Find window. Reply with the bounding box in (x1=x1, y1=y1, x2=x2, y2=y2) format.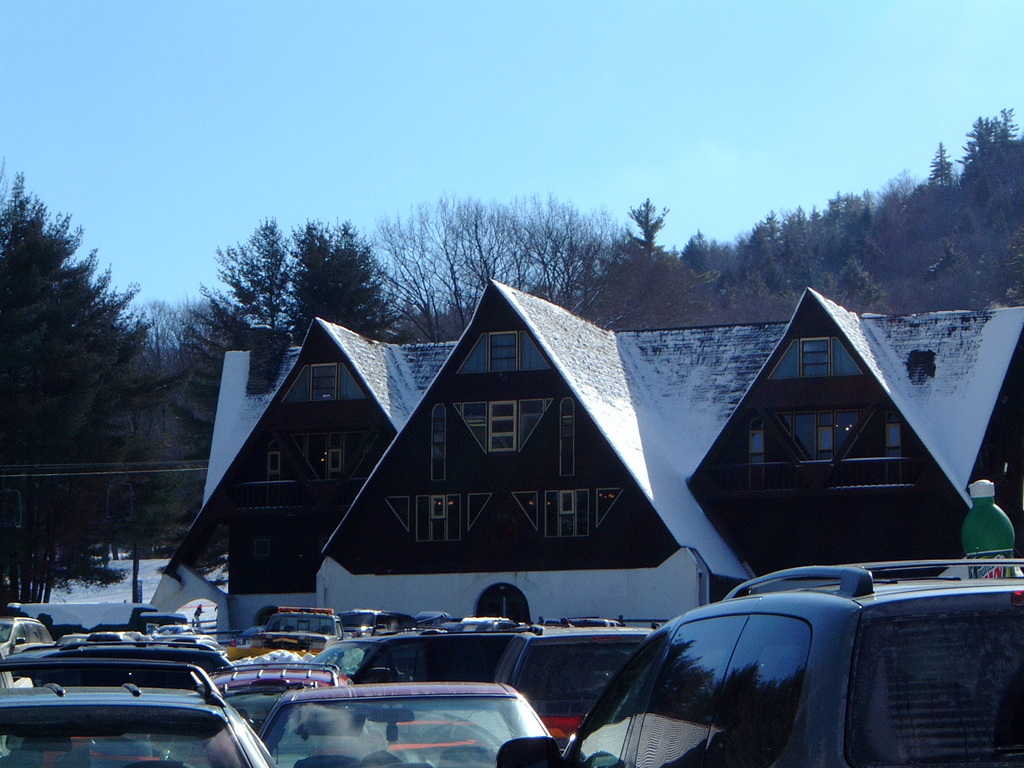
(x1=293, y1=429, x2=383, y2=481).
